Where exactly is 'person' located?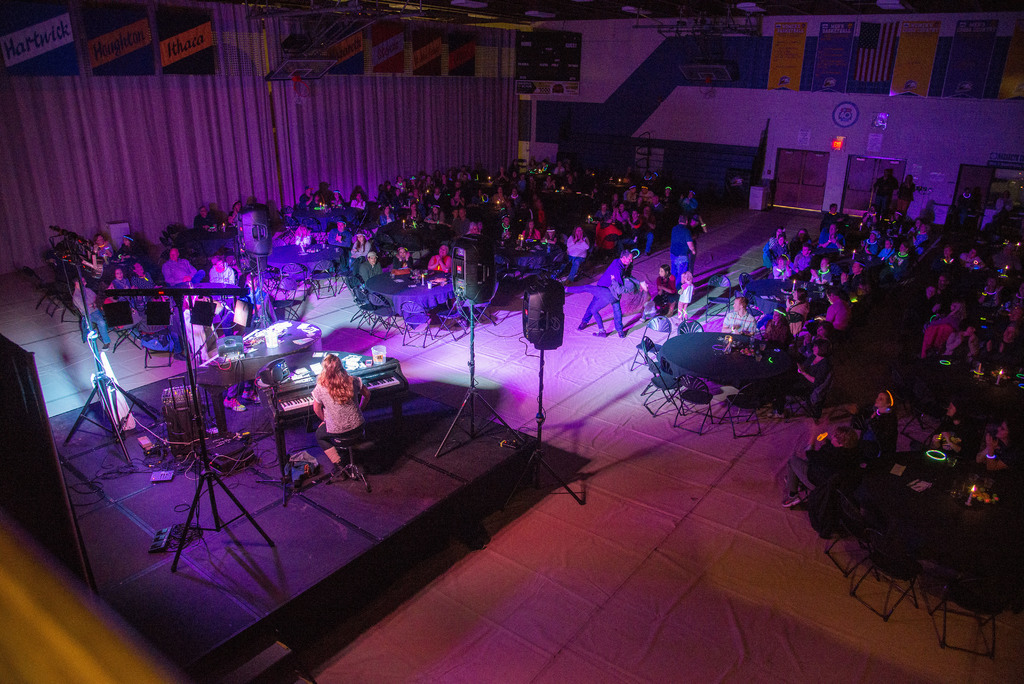
Its bounding box is <box>327,189,349,209</box>.
